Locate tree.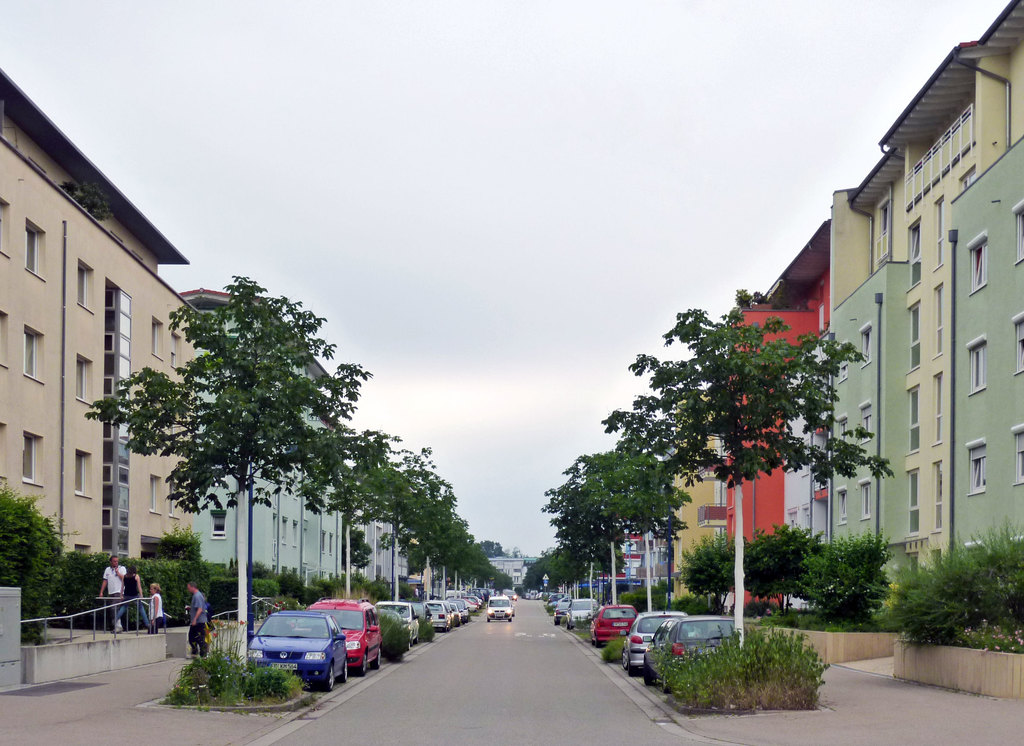
Bounding box: select_region(84, 273, 365, 644).
